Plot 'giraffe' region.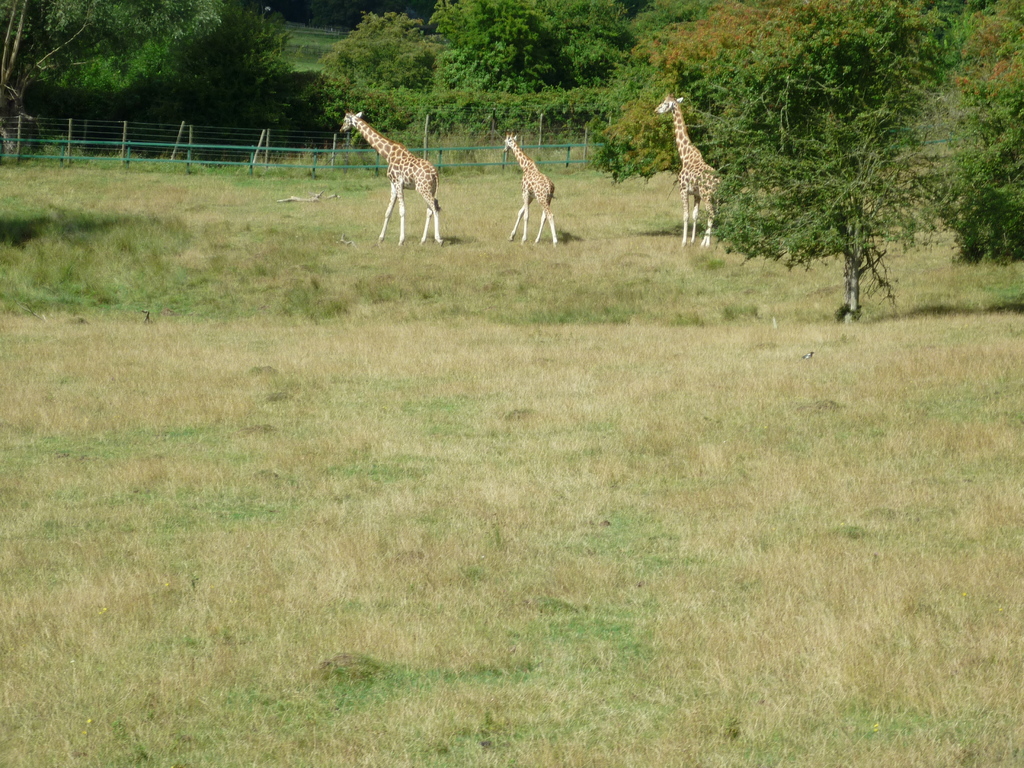
Plotted at {"left": 500, "top": 134, "right": 558, "bottom": 243}.
